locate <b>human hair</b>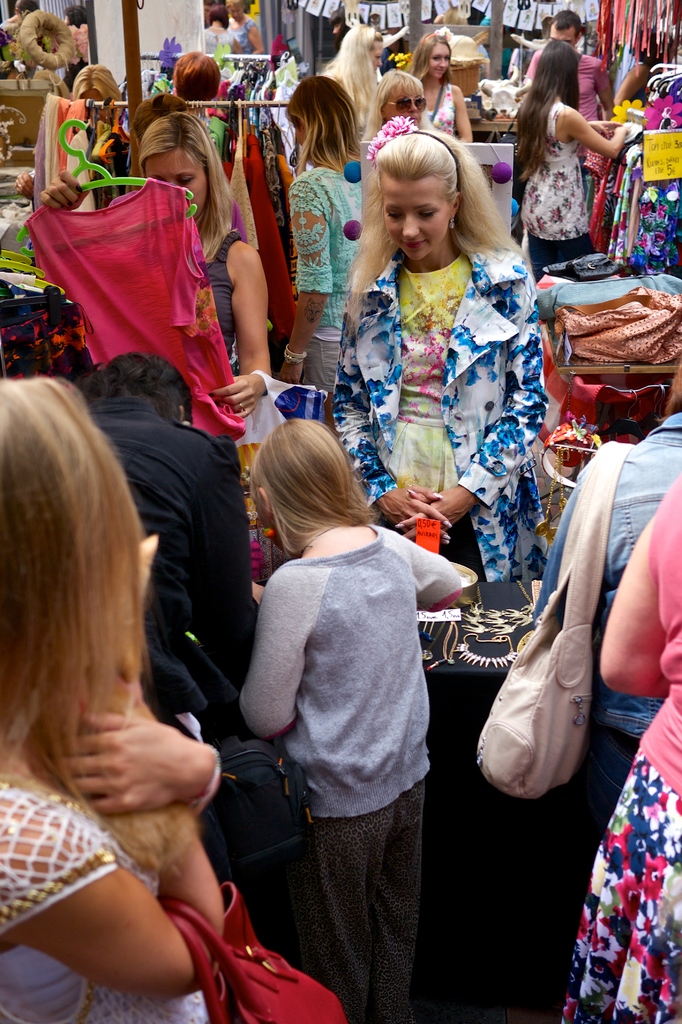
l=333, t=22, r=374, b=111
